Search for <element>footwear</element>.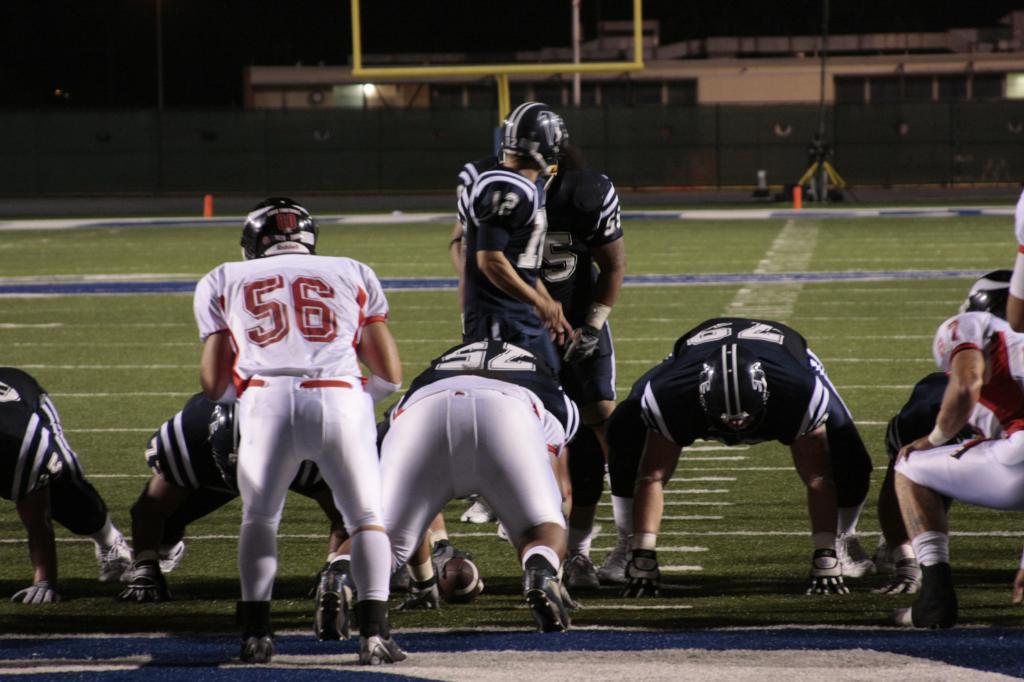
Found at 93,534,131,580.
